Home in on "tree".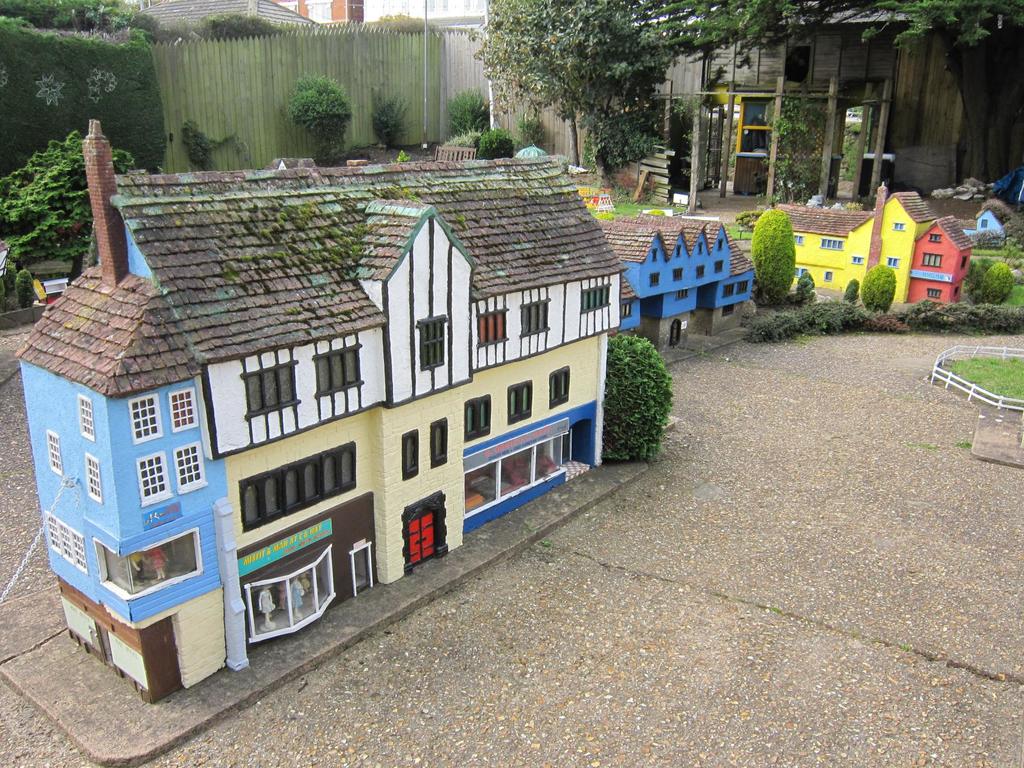
Homed in at box=[752, 205, 798, 305].
